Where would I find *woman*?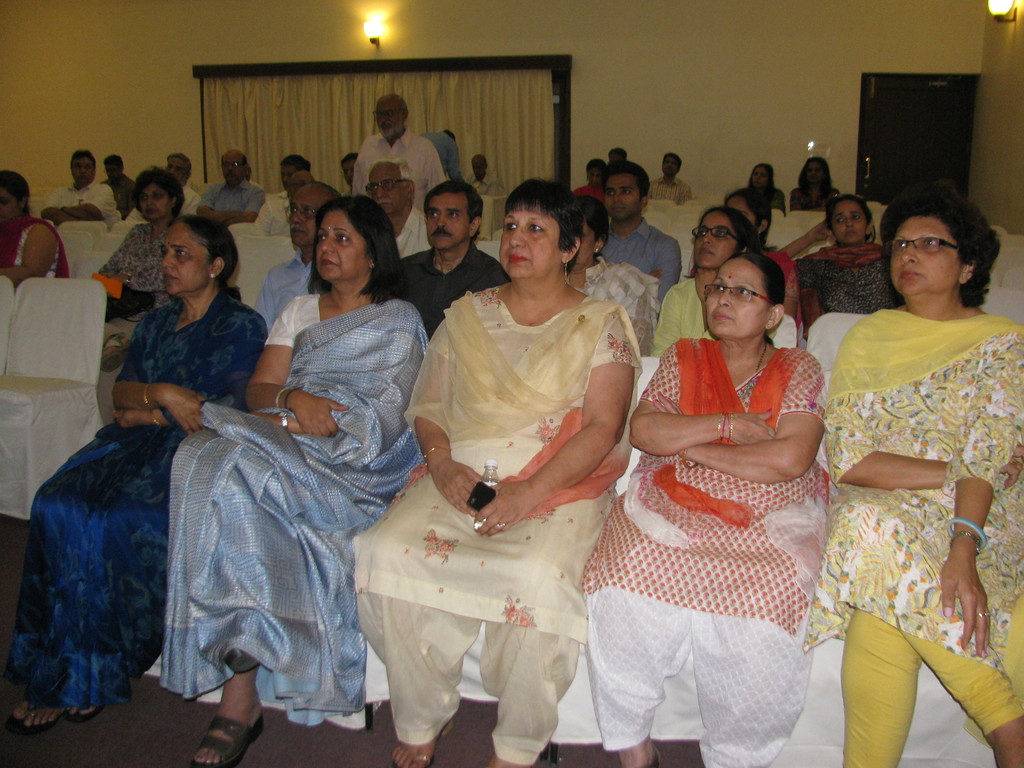
At region(570, 195, 668, 360).
